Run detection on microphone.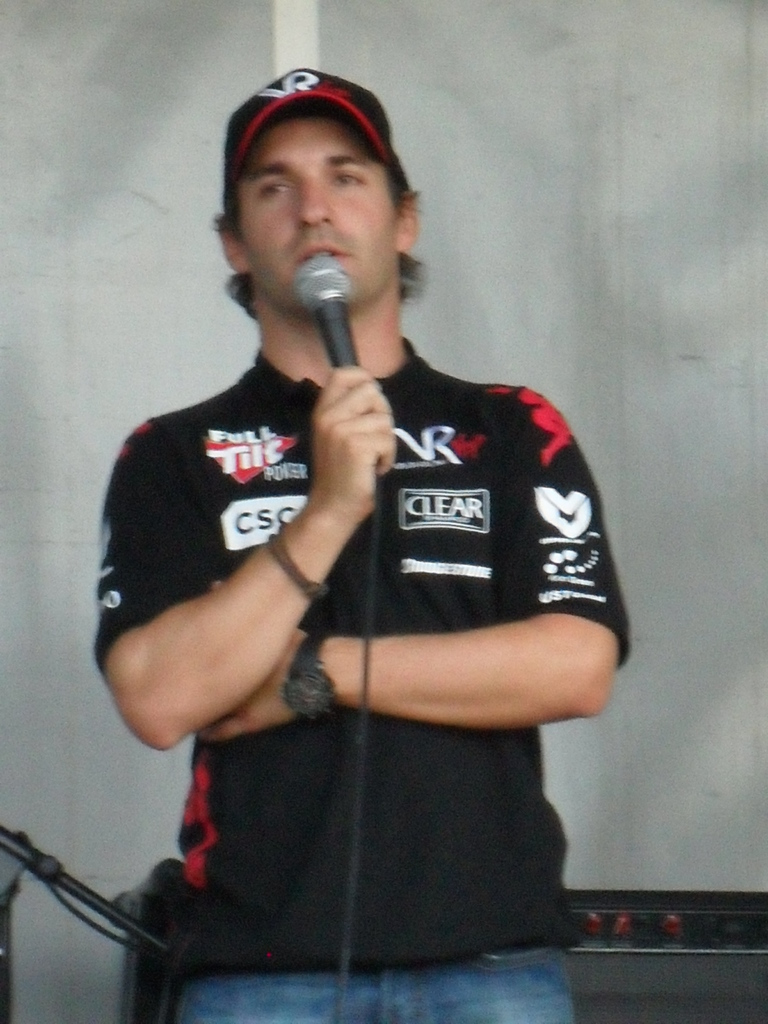
Result: locate(292, 253, 362, 370).
